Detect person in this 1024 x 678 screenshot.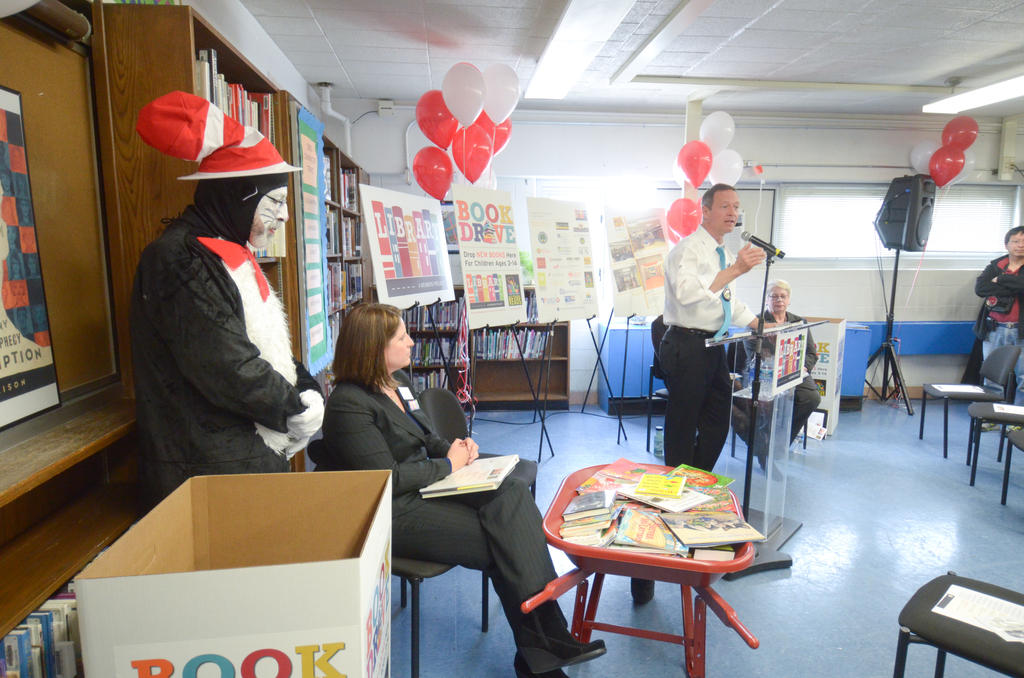
Detection: box=[124, 86, 330, 513].
